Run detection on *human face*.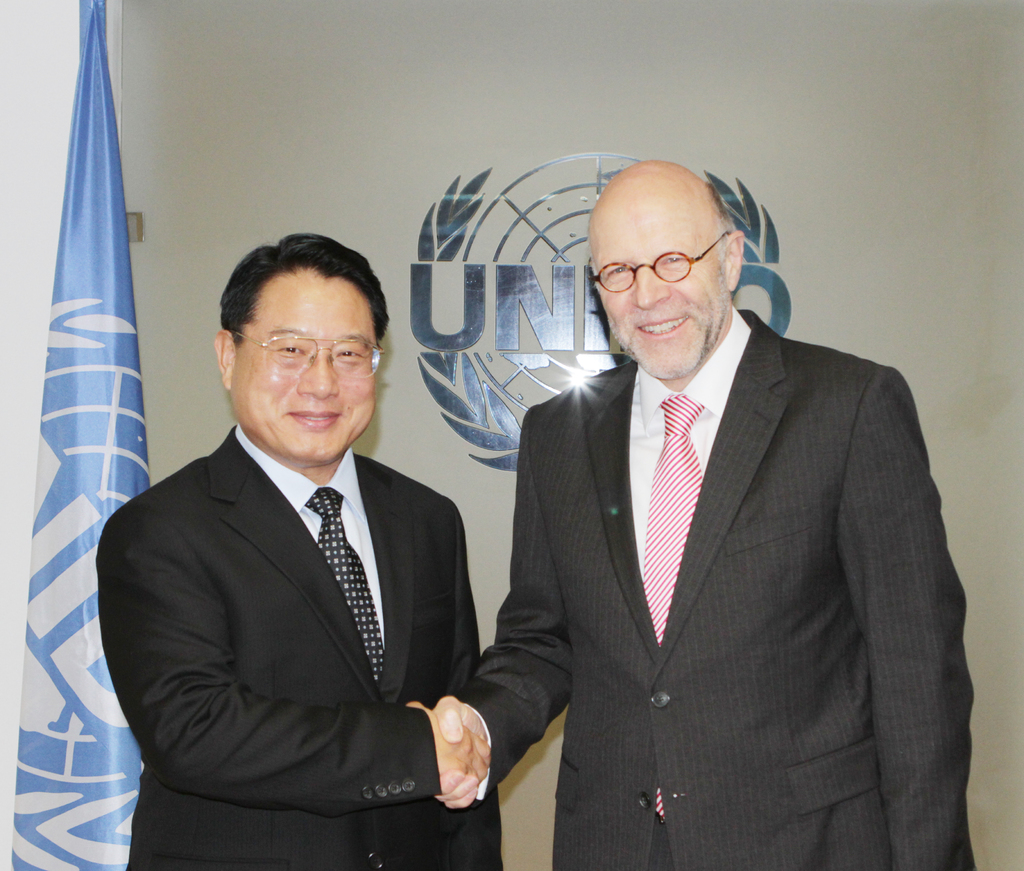
Result: [227, 268, 376, 459].
